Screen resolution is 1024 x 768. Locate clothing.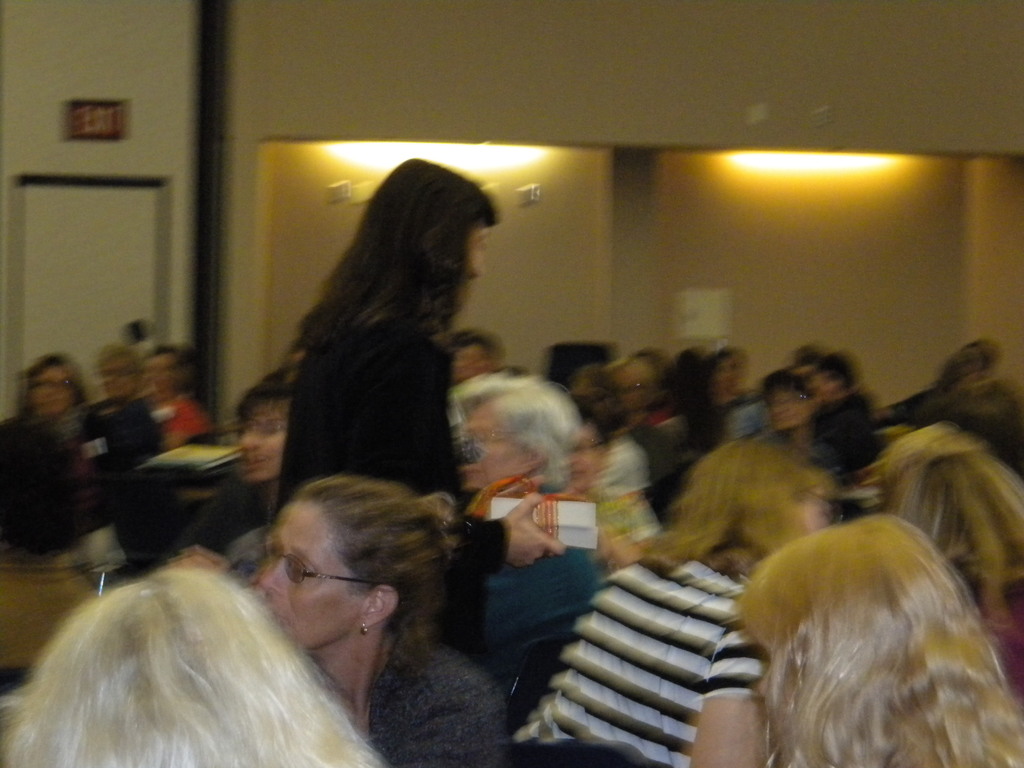
bbox(73, 397, 163, 472).
